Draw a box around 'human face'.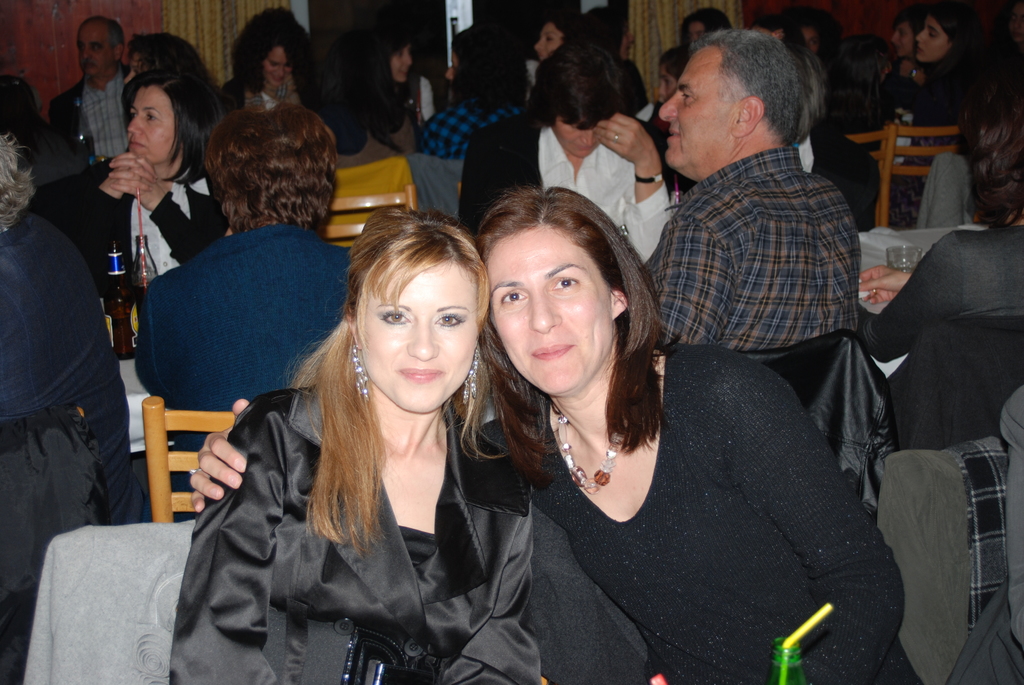
124:91:173:163.
